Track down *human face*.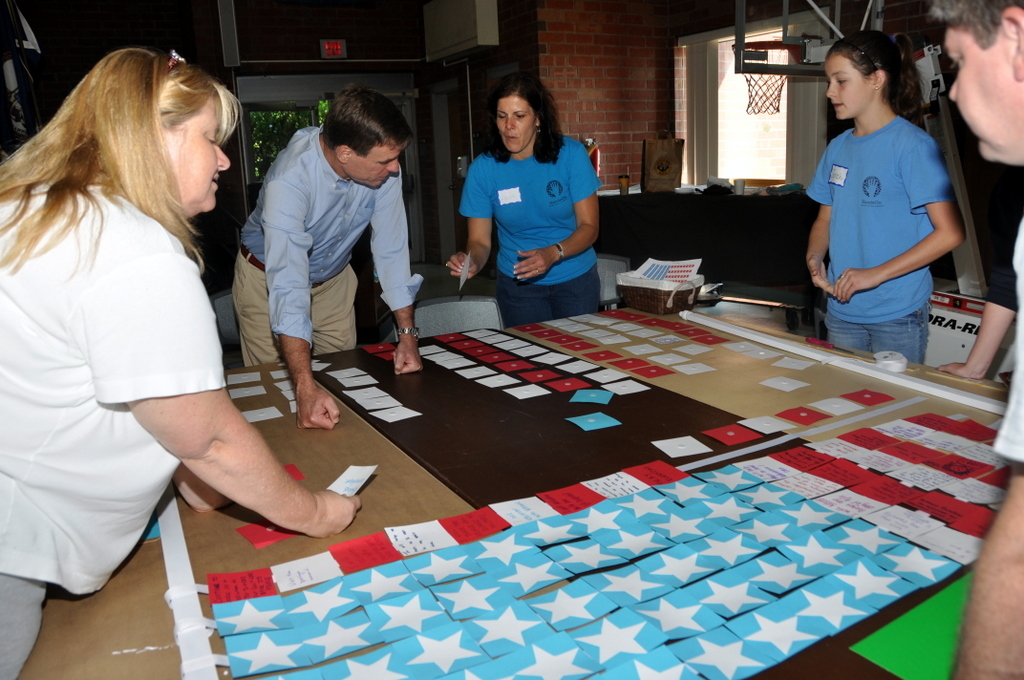
Tracked to (946,31,1023,164).
